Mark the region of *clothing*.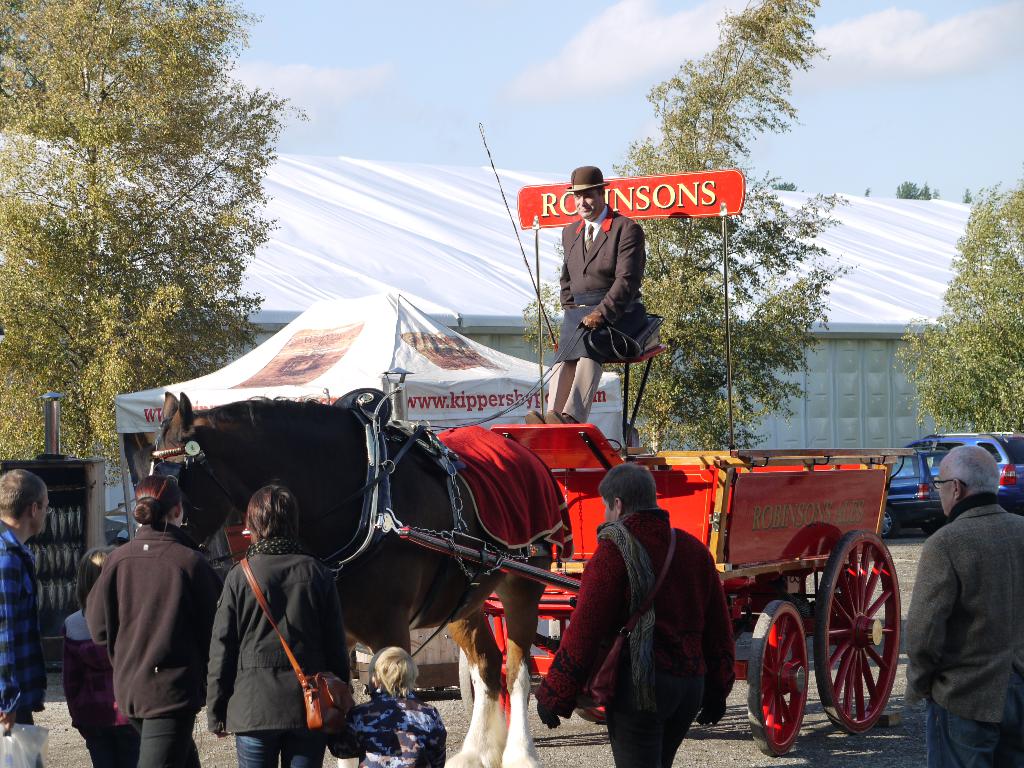
Region: bbox=[329, 692, 442, 767].
